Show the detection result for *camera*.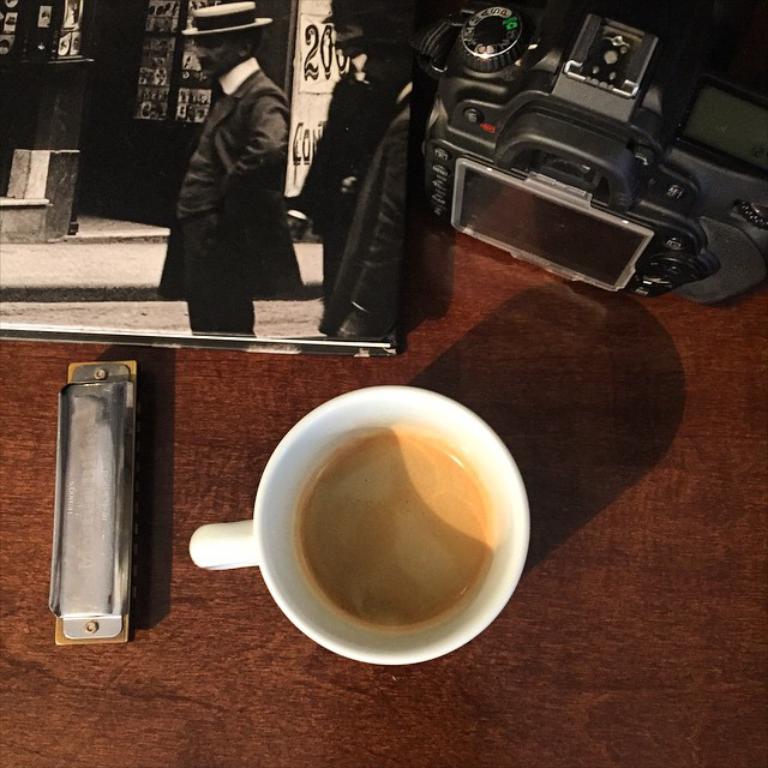
(407, 0, 764, 300).
